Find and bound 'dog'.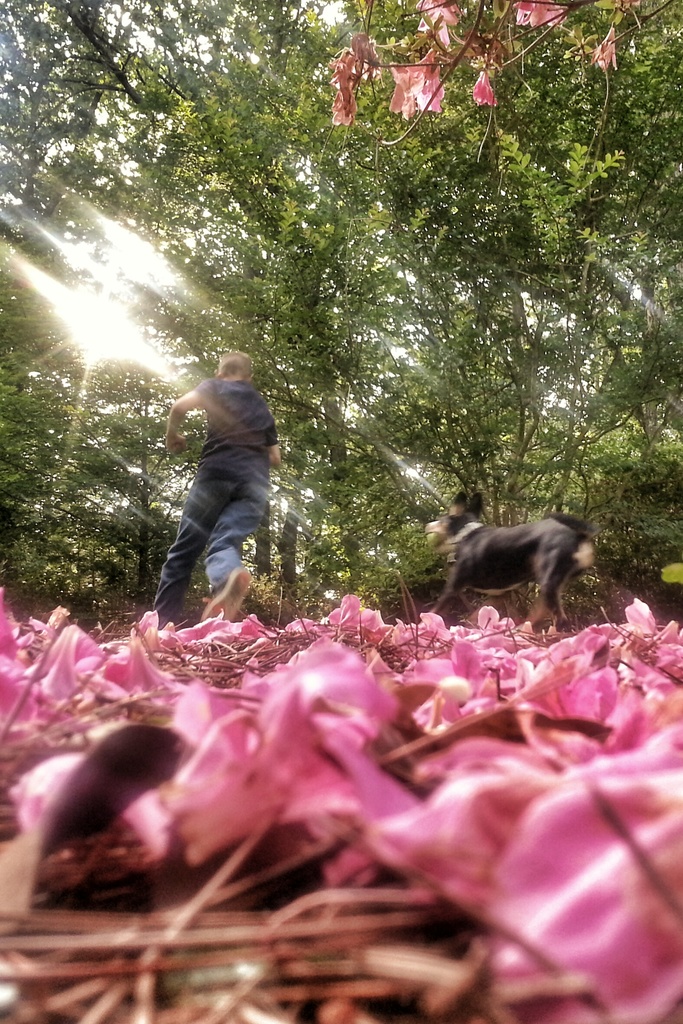
Bound: (x1=422, y1=495, x2=611, y2=630).
